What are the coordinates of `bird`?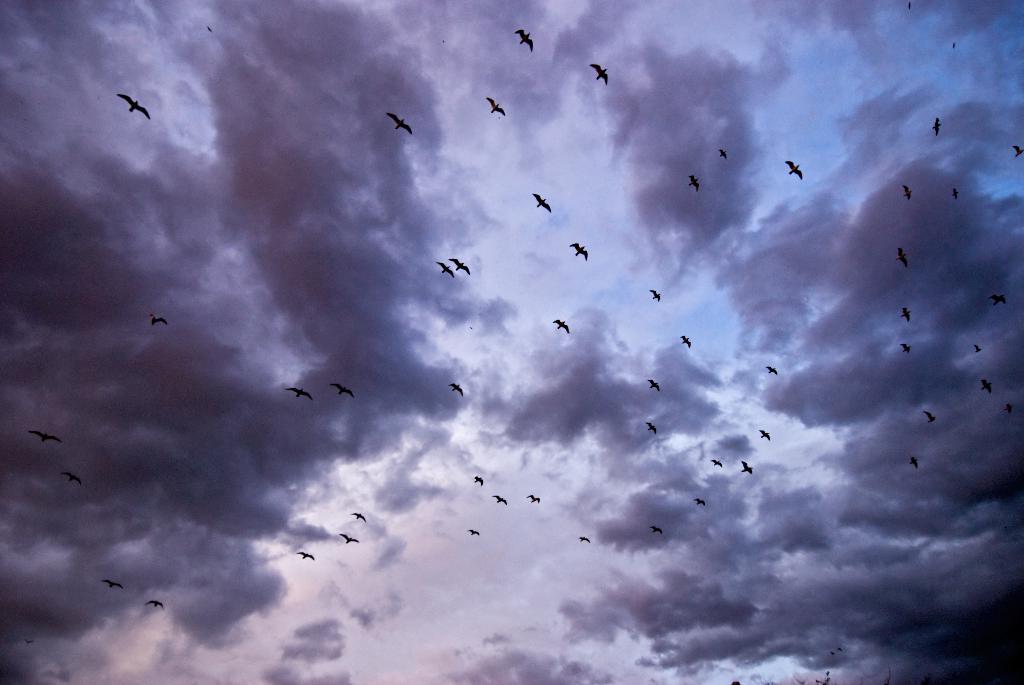
(left=332, top=379, right=353, bottom=400).
